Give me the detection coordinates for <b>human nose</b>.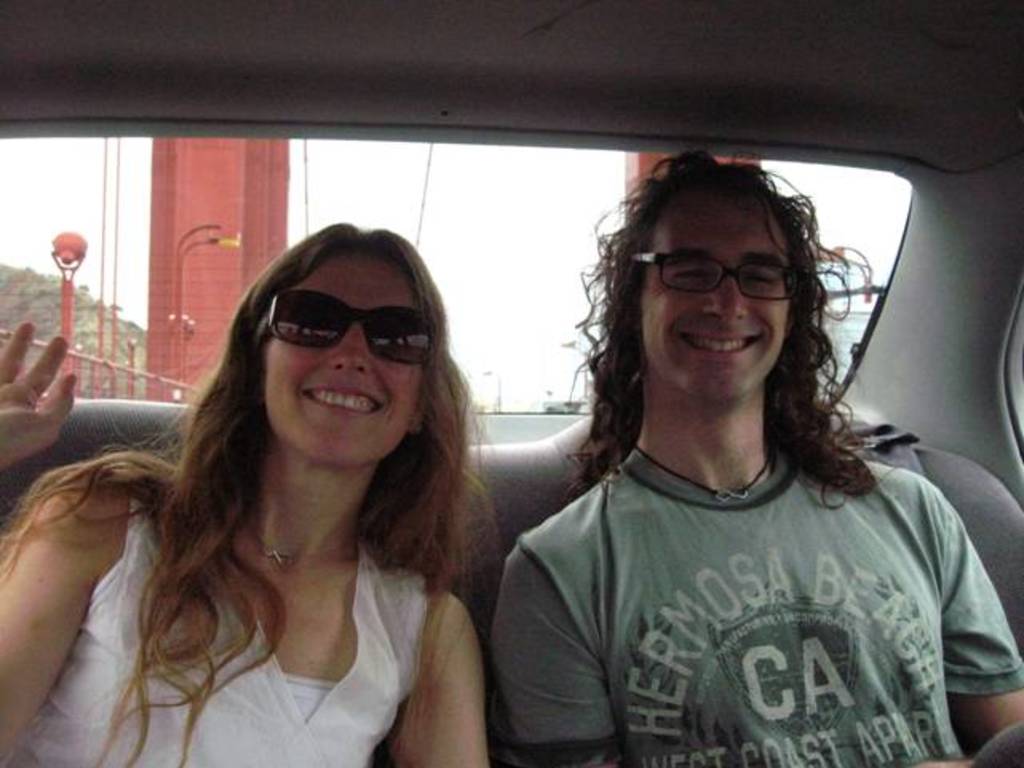
box=[326, 323, 374, 375].
